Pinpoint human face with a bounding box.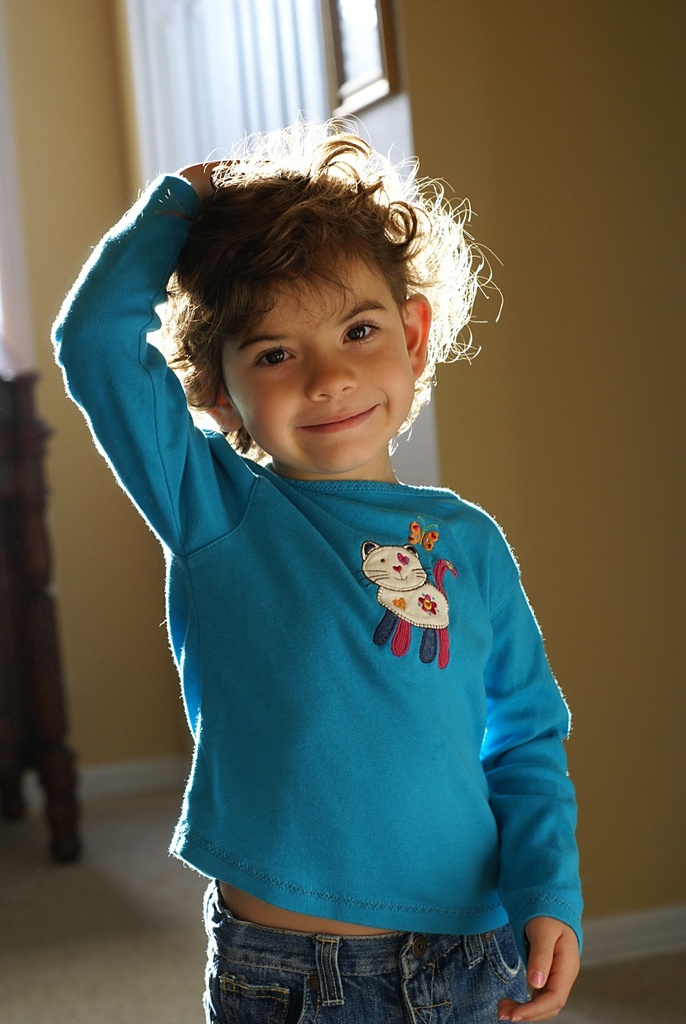
221/244/419/476.
